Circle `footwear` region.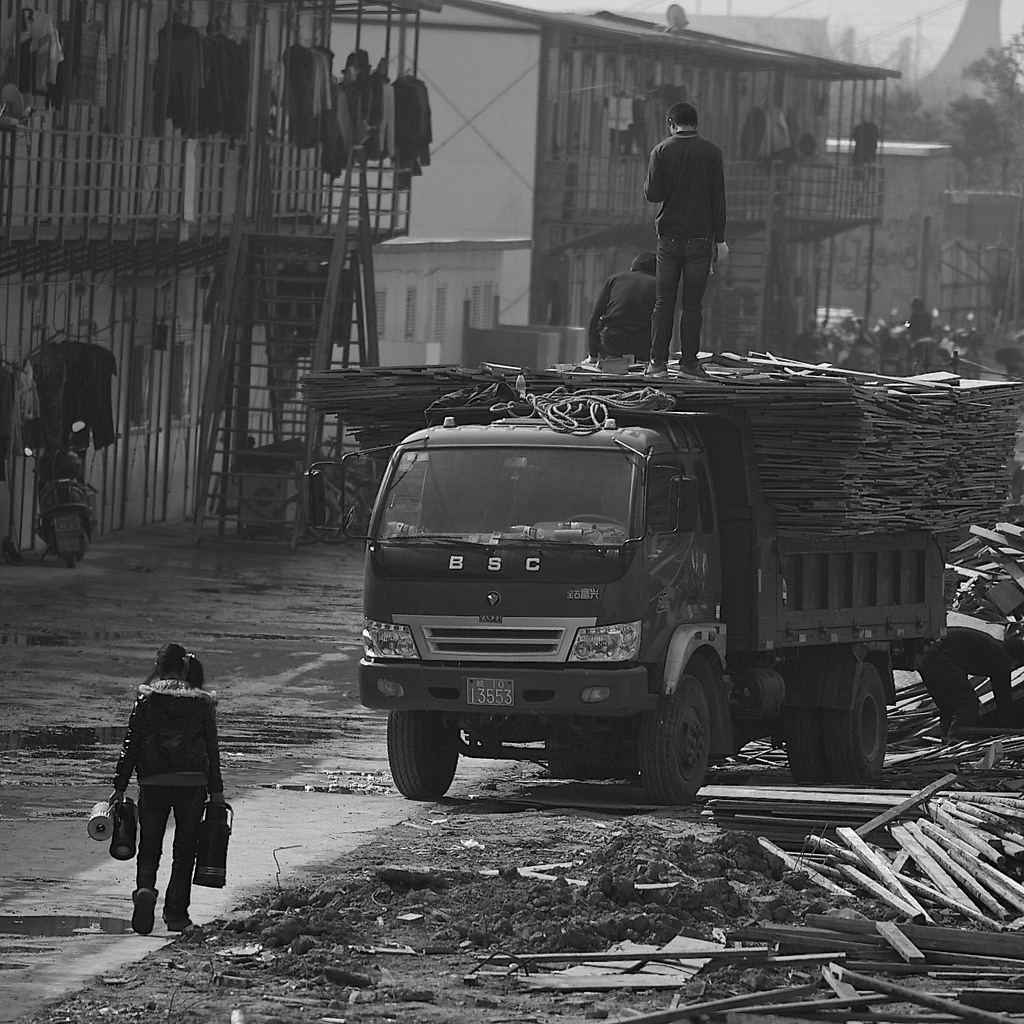
Region: (168, 918, 196, 936).
